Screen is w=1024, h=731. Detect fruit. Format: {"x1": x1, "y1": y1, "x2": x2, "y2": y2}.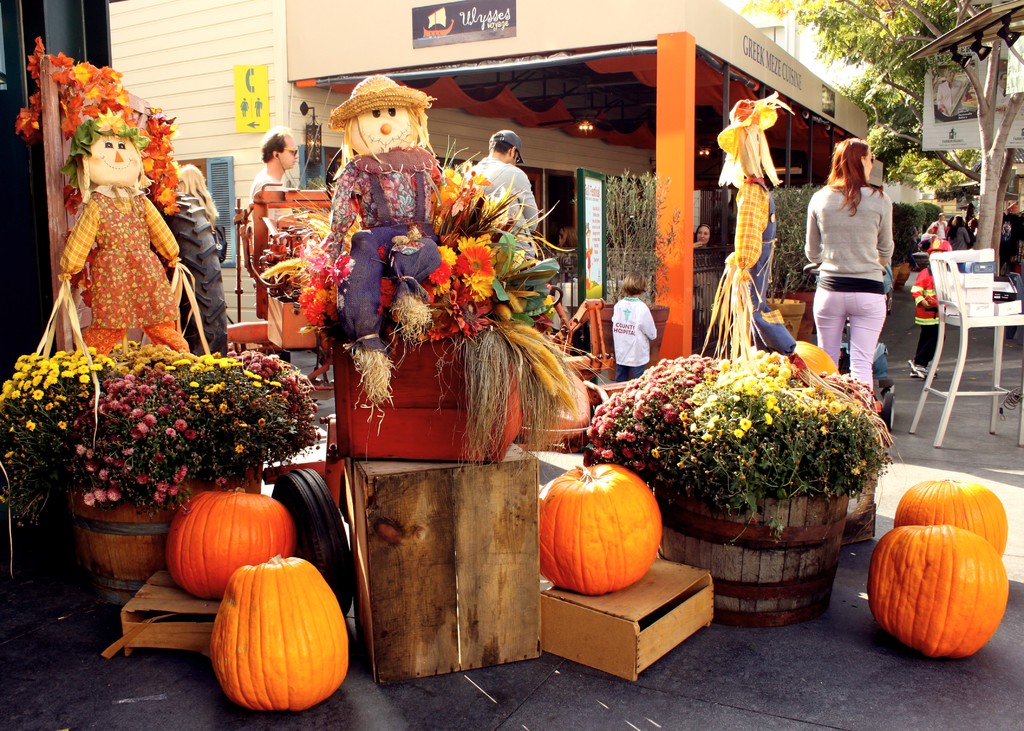
{"x1": 538, "y1": 460, "x2": 666, "y2": 592}.
